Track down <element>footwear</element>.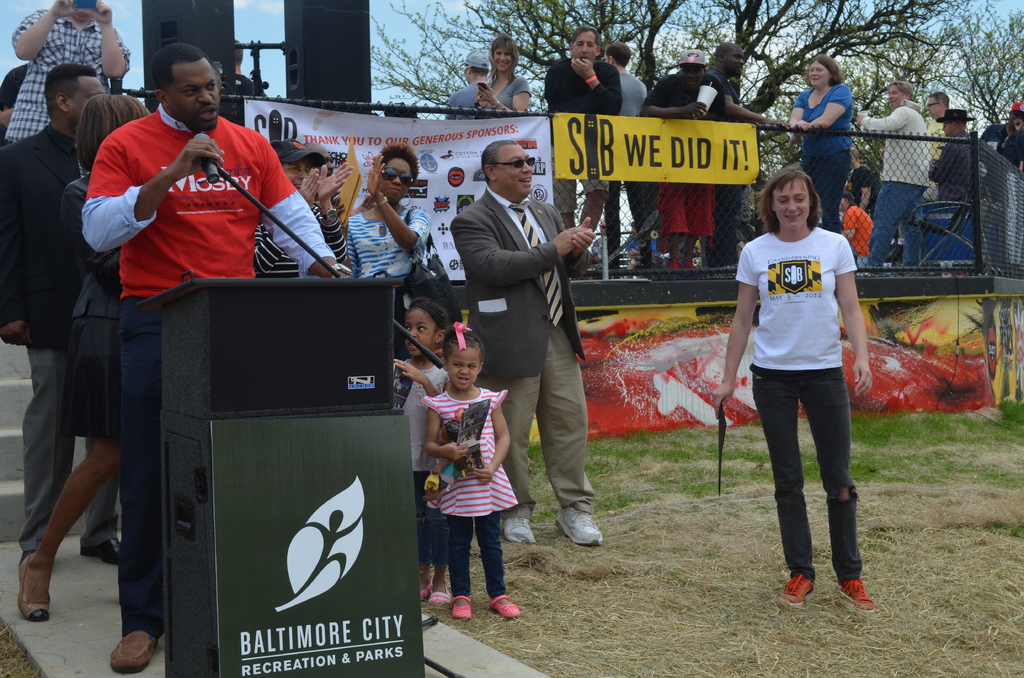
Tracked to bbox(778, 575, 812, 610).
